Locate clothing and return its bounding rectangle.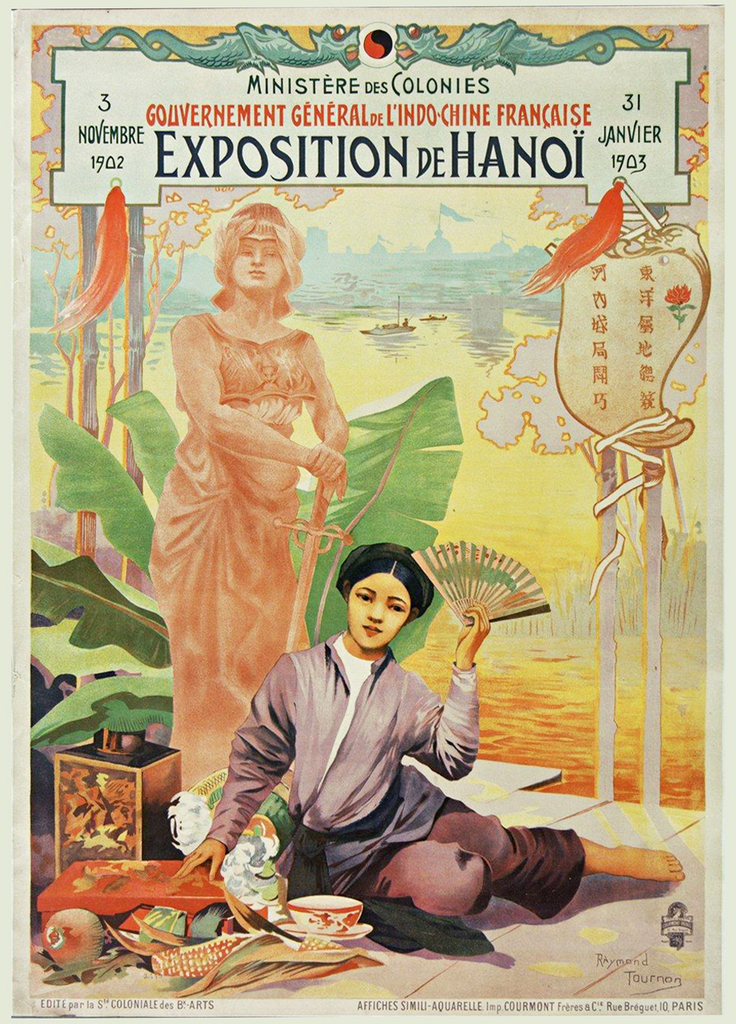
200,622,594,925.
